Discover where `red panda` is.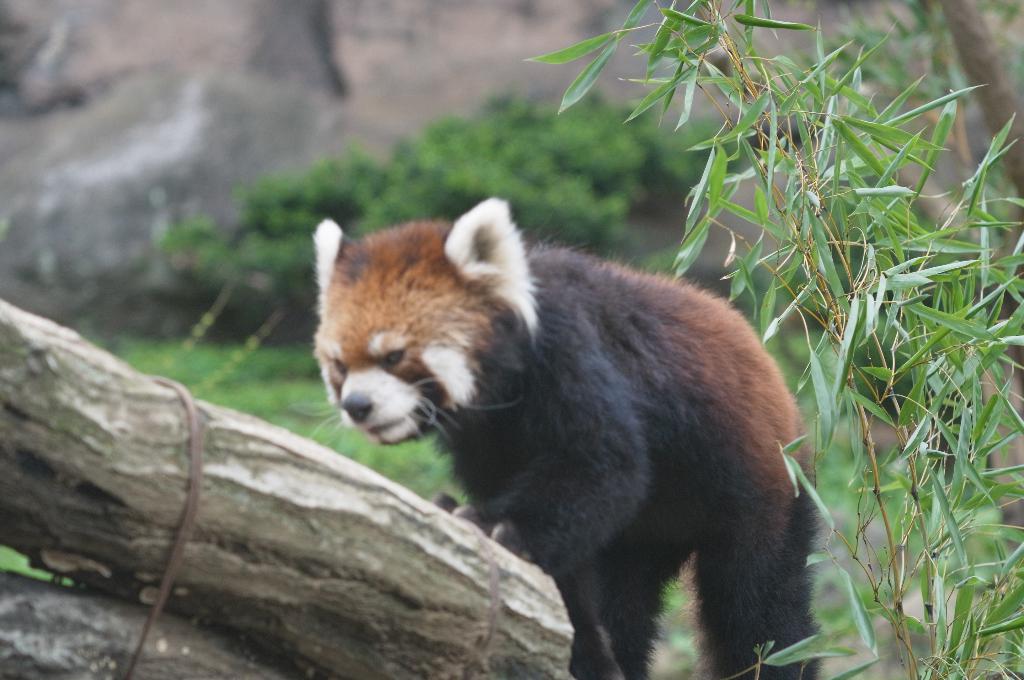
Discovered at bbox=[311, 196, 822, 679].
